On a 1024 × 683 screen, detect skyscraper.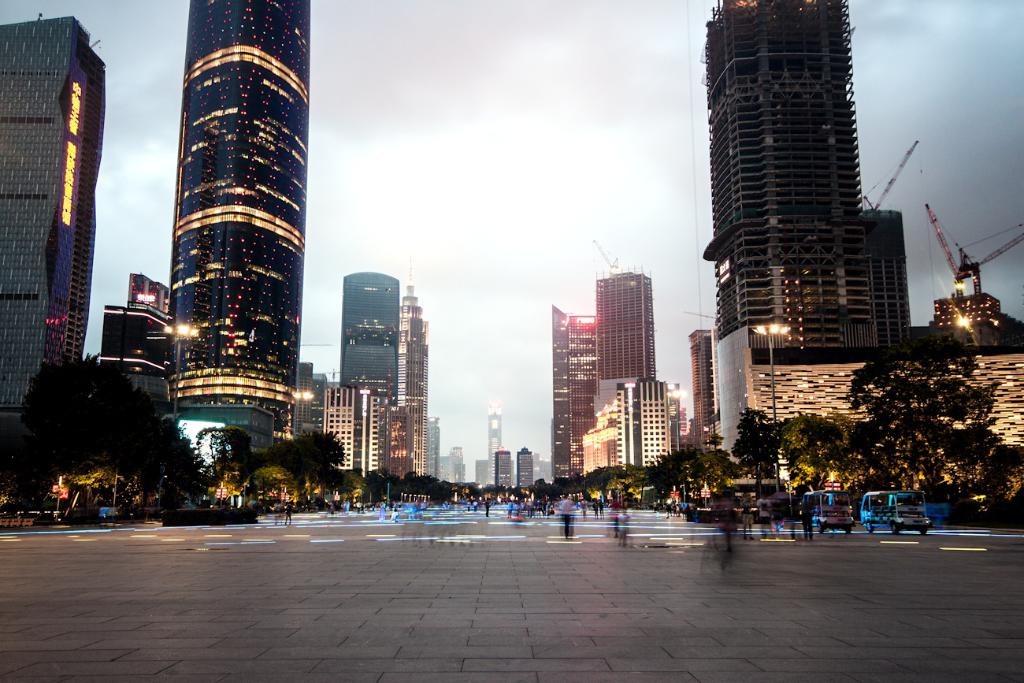
(595,247,662,388).
